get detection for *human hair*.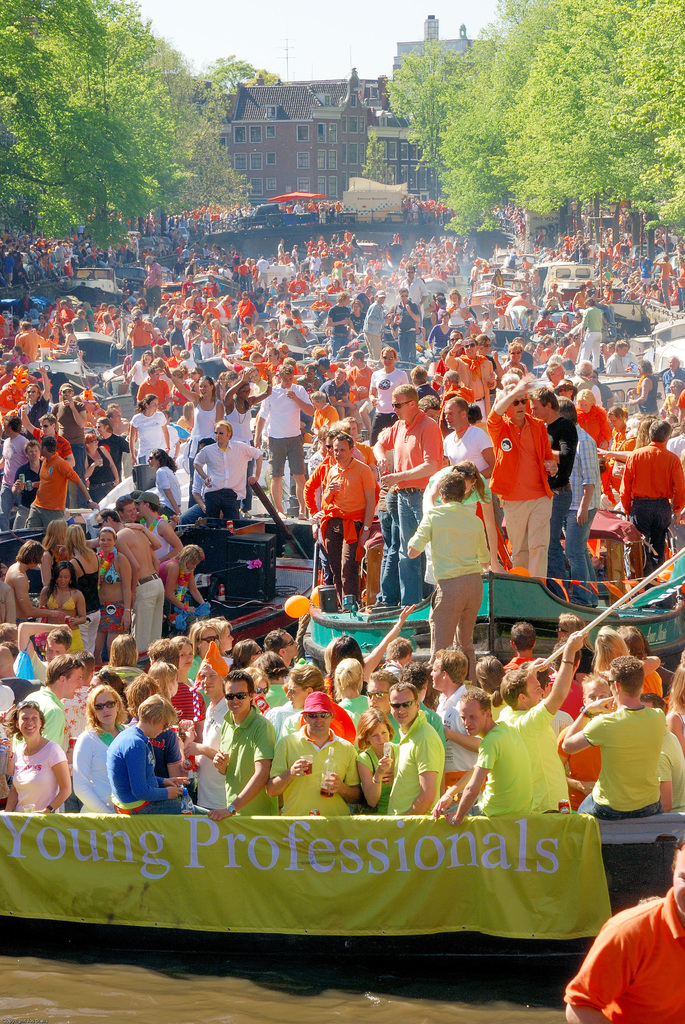
Detection: 52/652/86/679.
